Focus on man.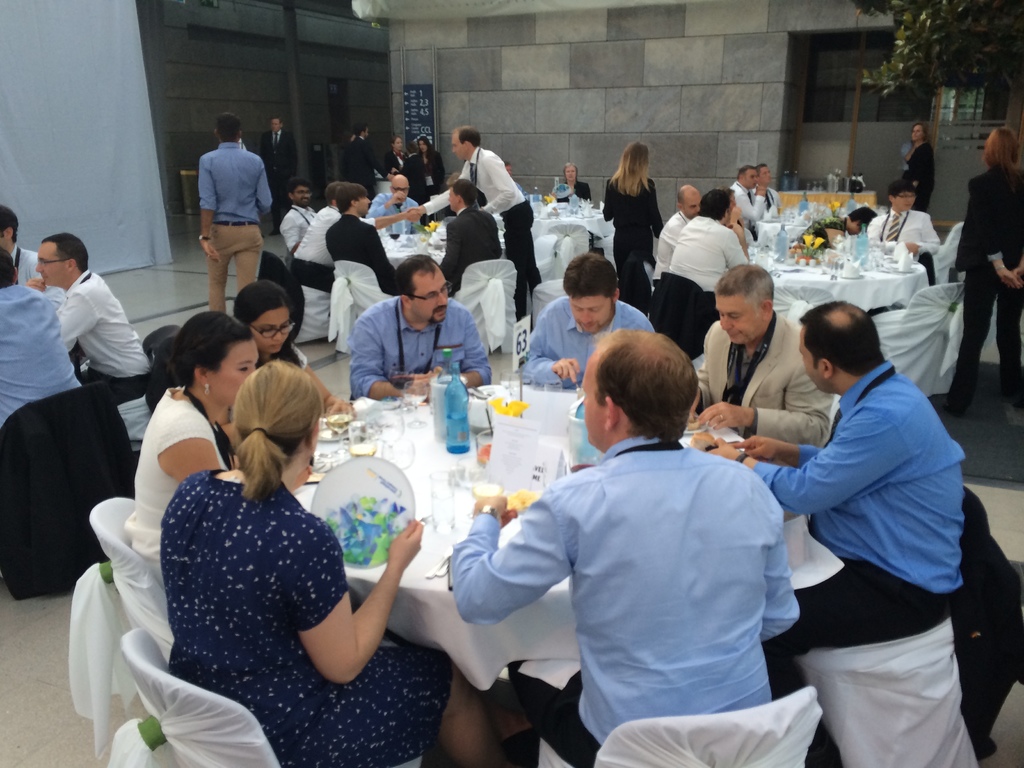
Focused at crop(349, 254, 494, 401).
